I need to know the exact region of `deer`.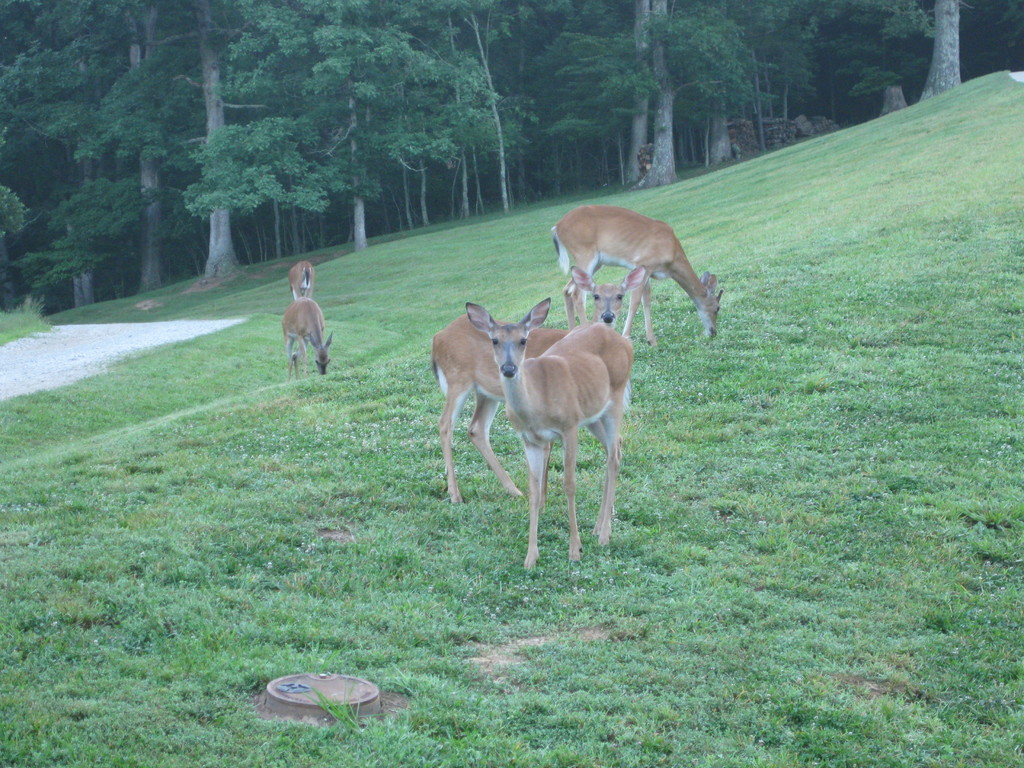
Region: 458 296 634 569.
